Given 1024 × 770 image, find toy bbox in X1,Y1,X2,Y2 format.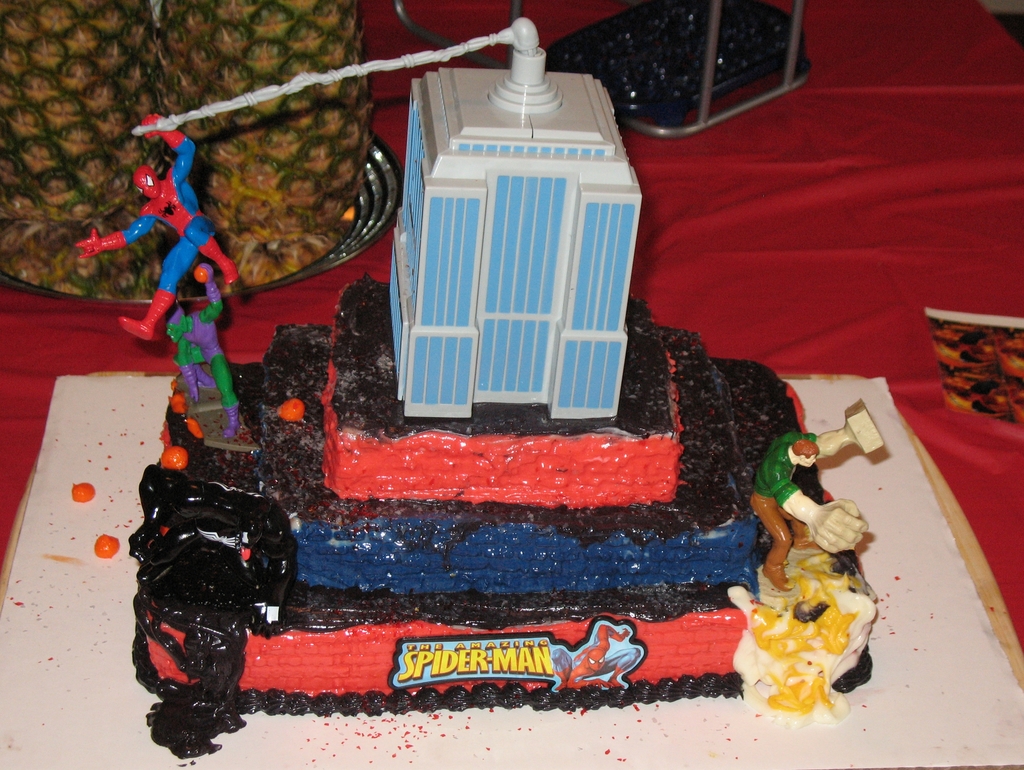
171,261,240,437.
